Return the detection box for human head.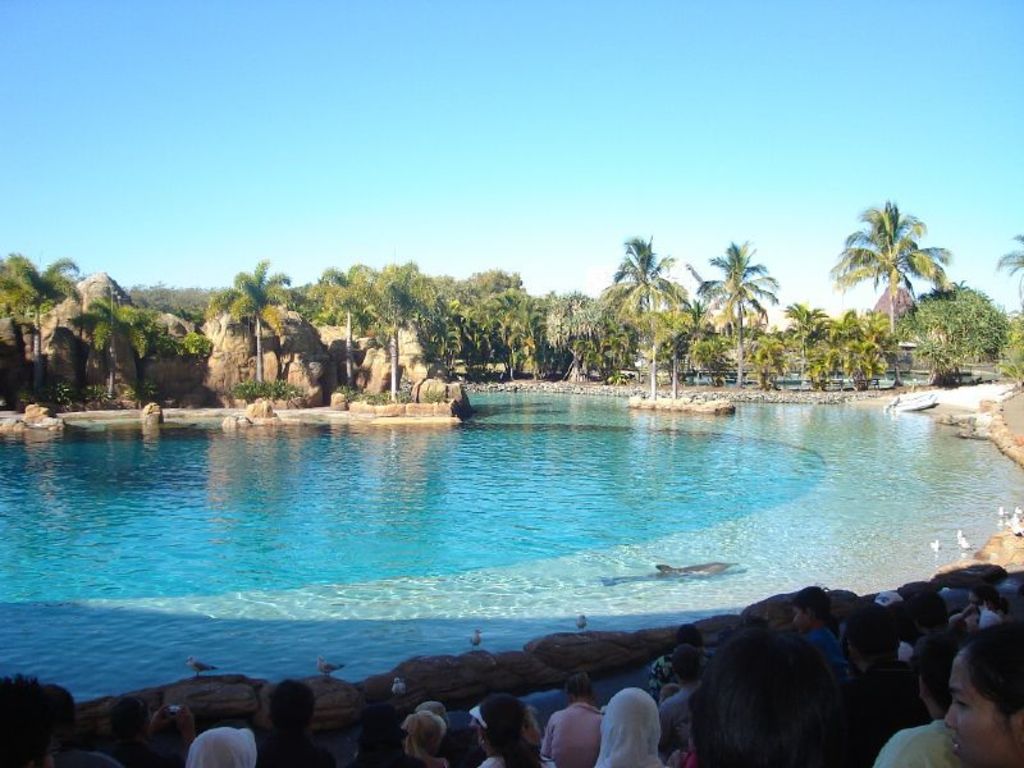
[left=0, top=676, right=77, bottom=767].
